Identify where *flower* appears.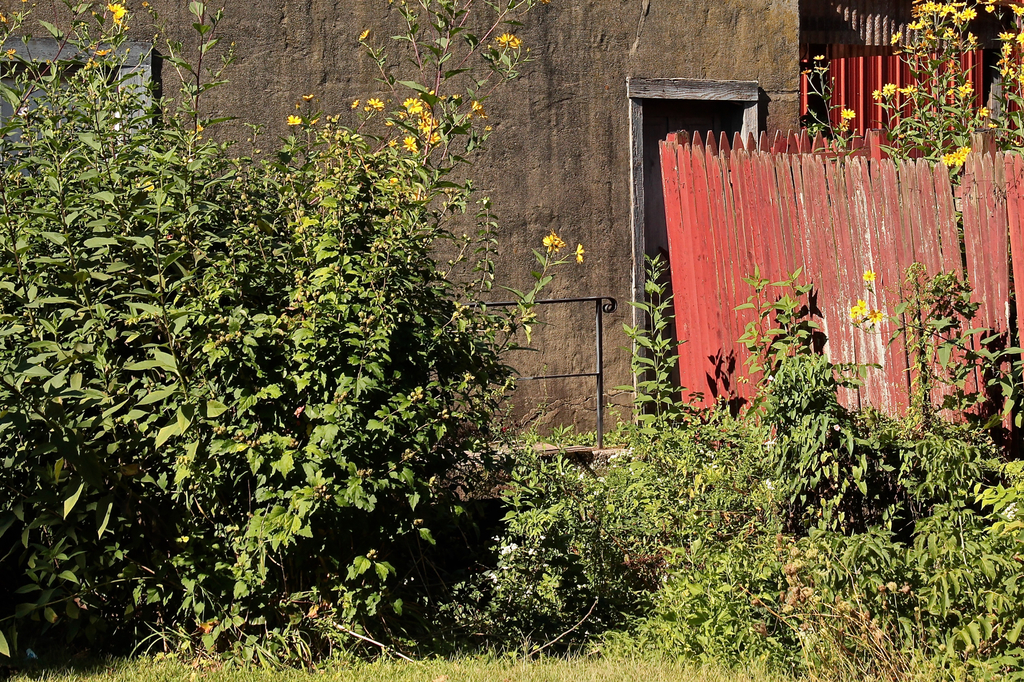
Appears at rect(870, 306, 883, 320).
